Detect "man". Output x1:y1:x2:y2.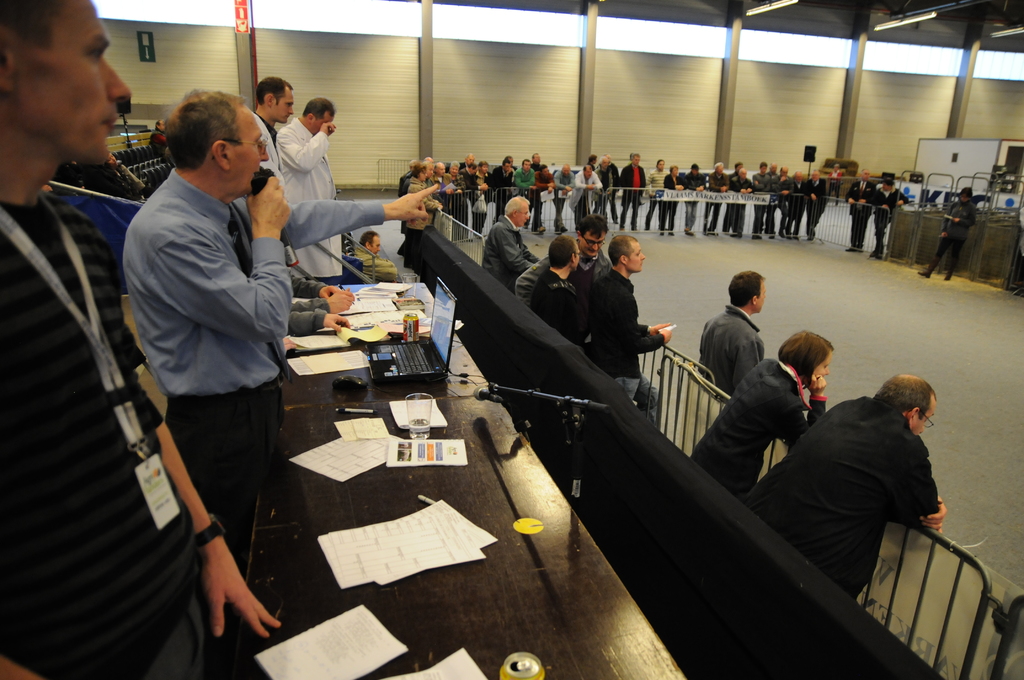
662:164:681:235.
